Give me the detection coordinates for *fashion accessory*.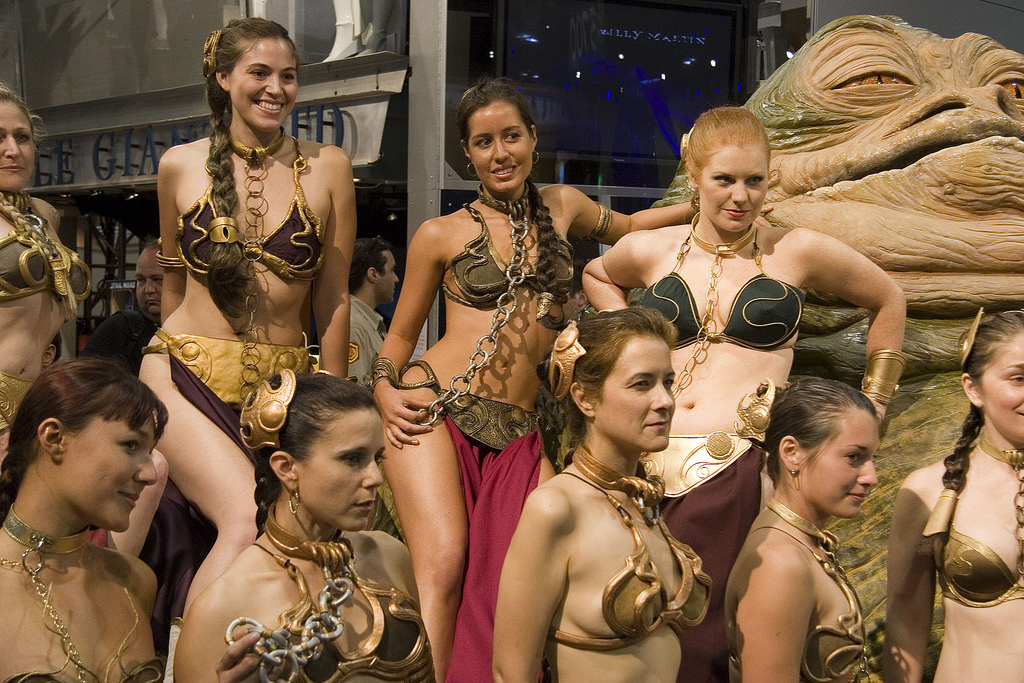
BBox(1002, 308, 1023, 316).
